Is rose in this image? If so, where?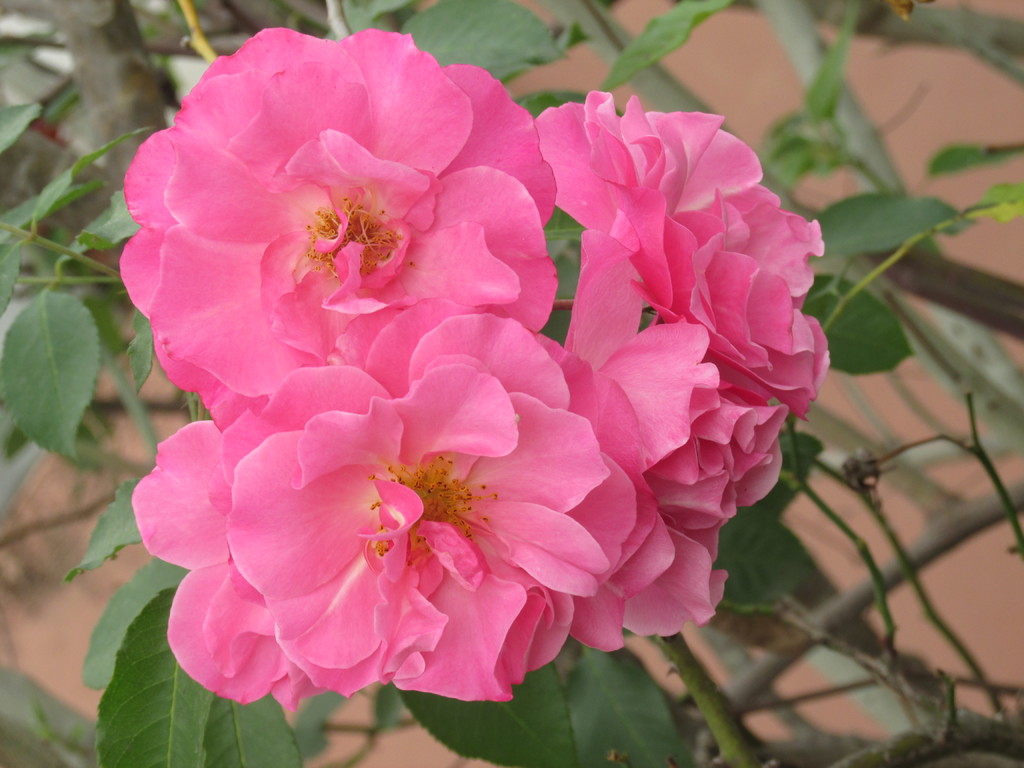
Yes, at Rect(129, 419, 333, 704).
